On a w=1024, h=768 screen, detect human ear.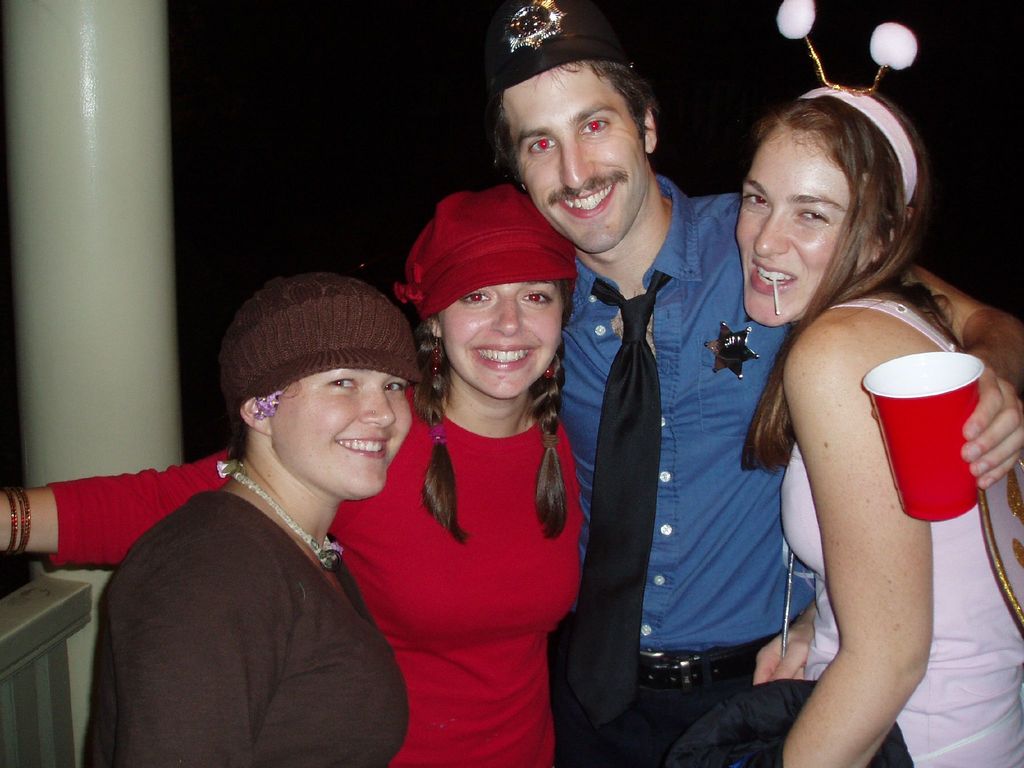
box=[643, 103, 659, 156].
